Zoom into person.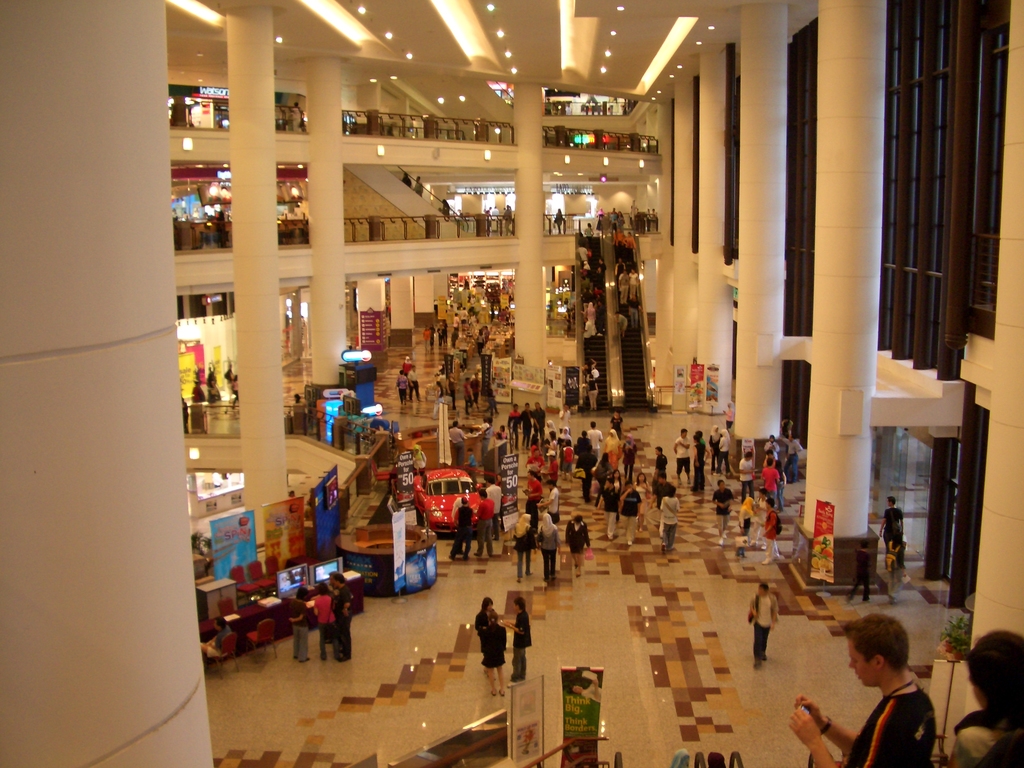
Zoom target: <region>557, 402, 570, 434</region>.
